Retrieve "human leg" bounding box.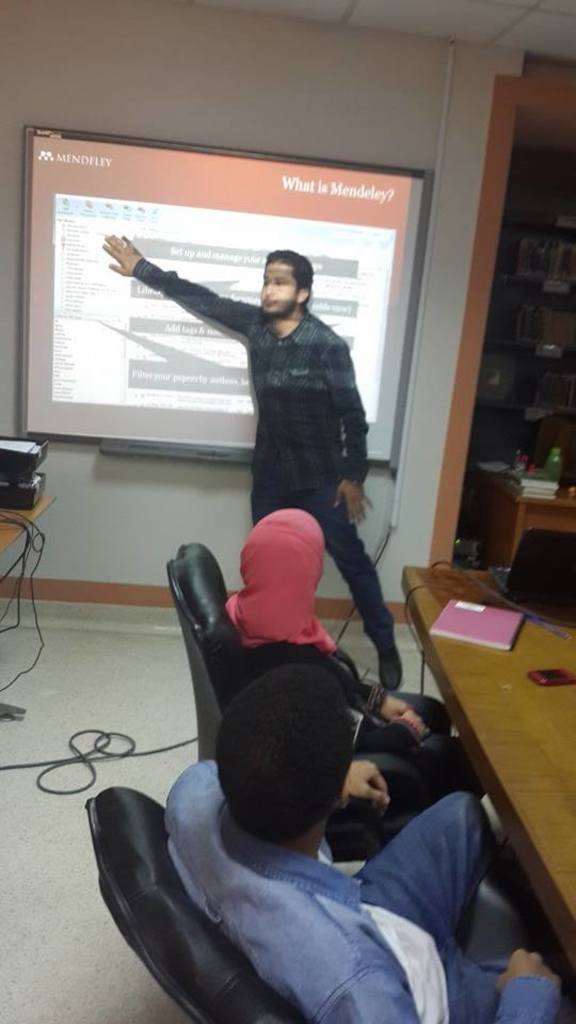
Bounding box: left=299, top=487, right=405, bottom=690.
